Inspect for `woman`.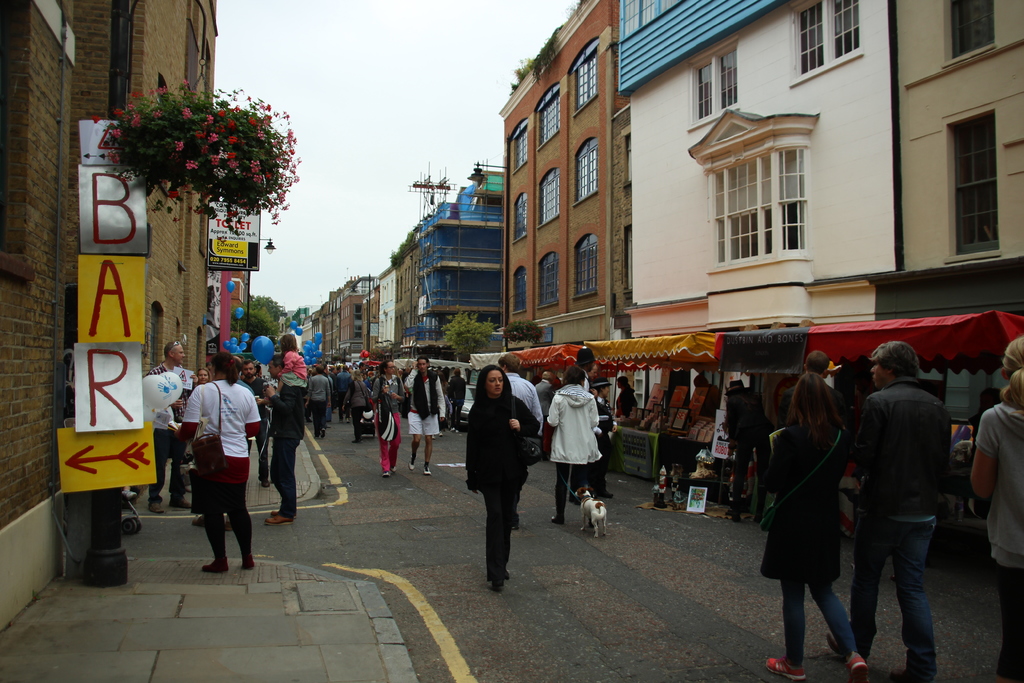
Inspection: bbox(548, 368, 604, 525).
